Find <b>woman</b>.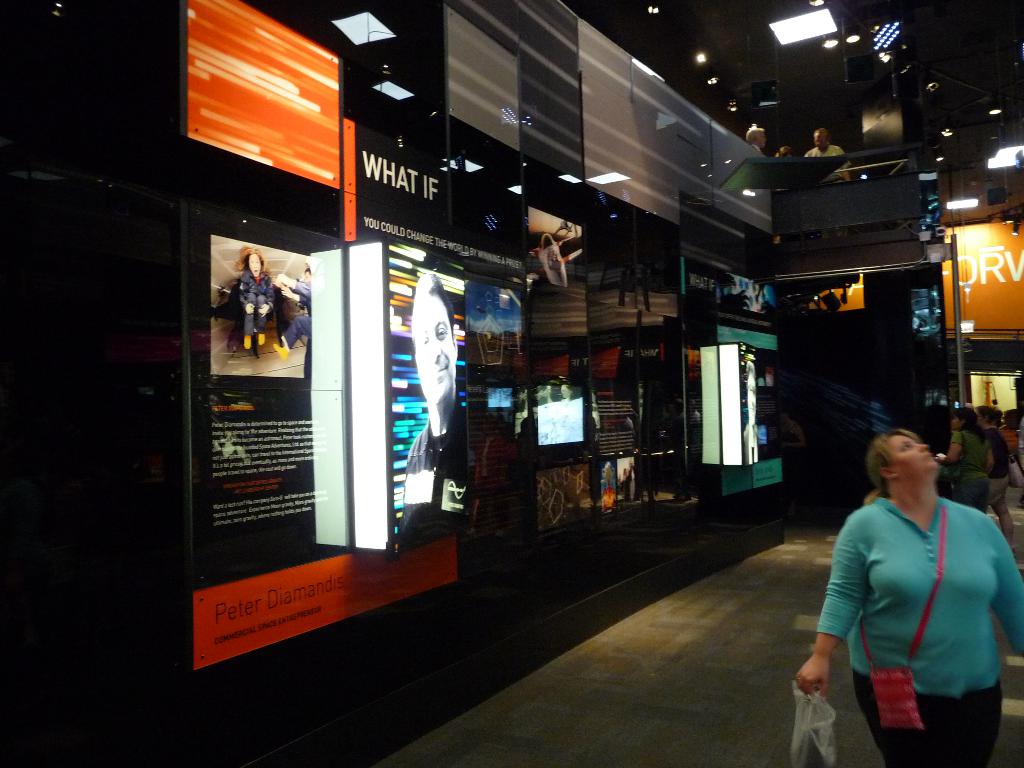
[976, 405, 1021, 557].
